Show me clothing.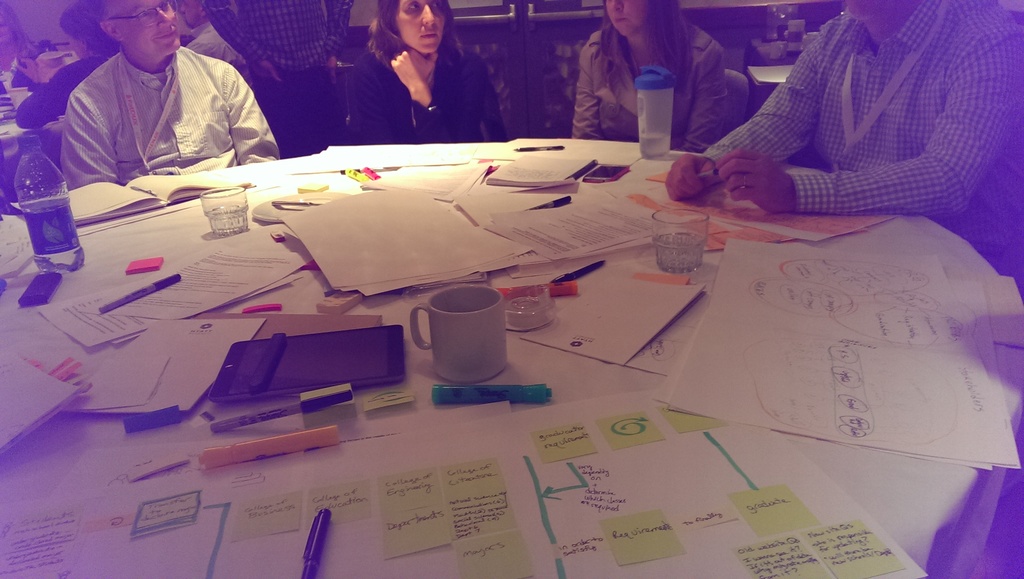
clothing is here: box(66, 47, 278, 190).
